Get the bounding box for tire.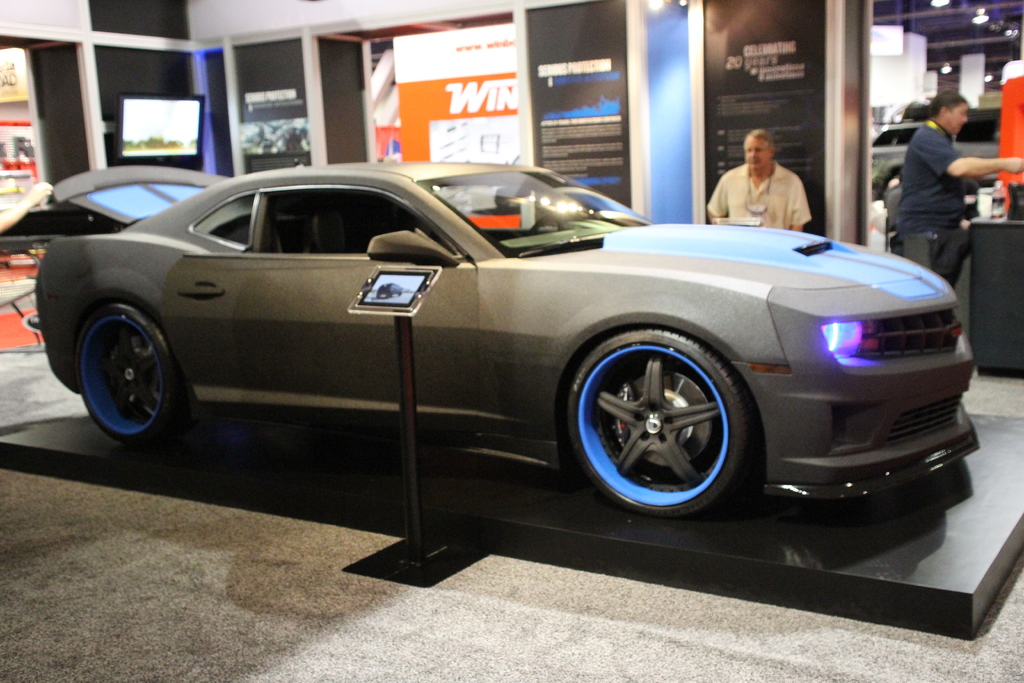
(577,322,753,525).
